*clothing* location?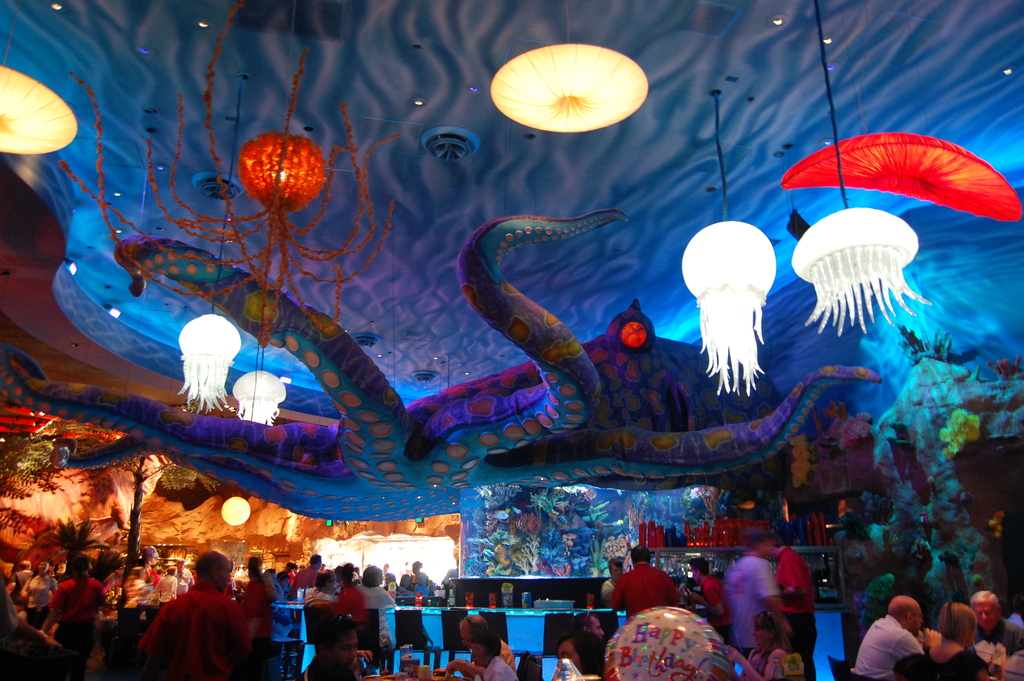
483, 655, 524, 680
